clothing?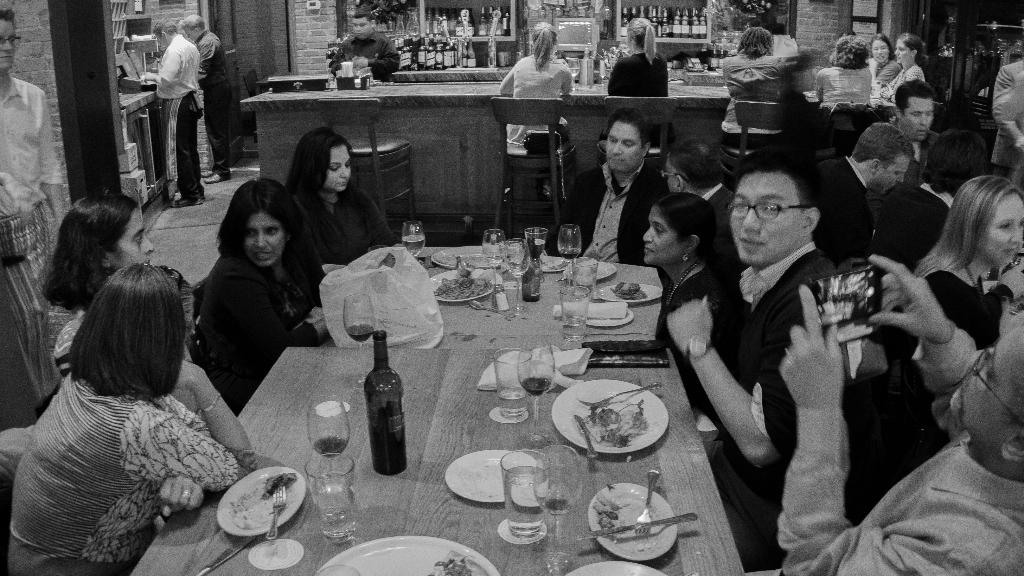
(left=198, top=246, right=314, bottom=408)
